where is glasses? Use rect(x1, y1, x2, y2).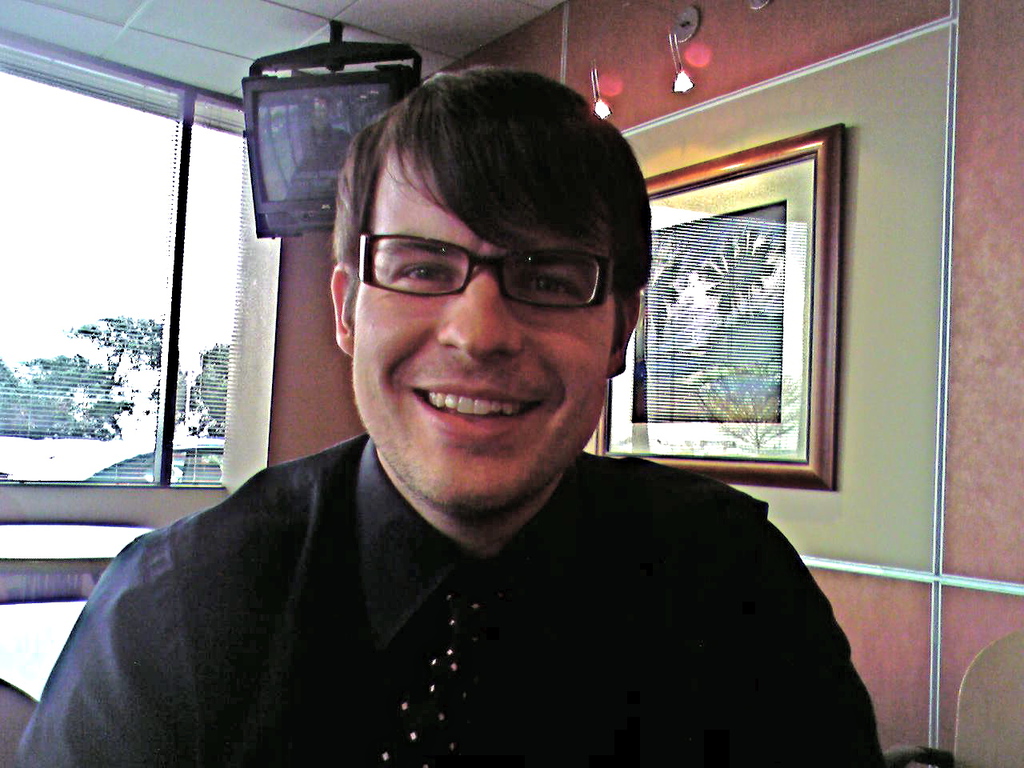
rect(344, 222, 626, 325).
